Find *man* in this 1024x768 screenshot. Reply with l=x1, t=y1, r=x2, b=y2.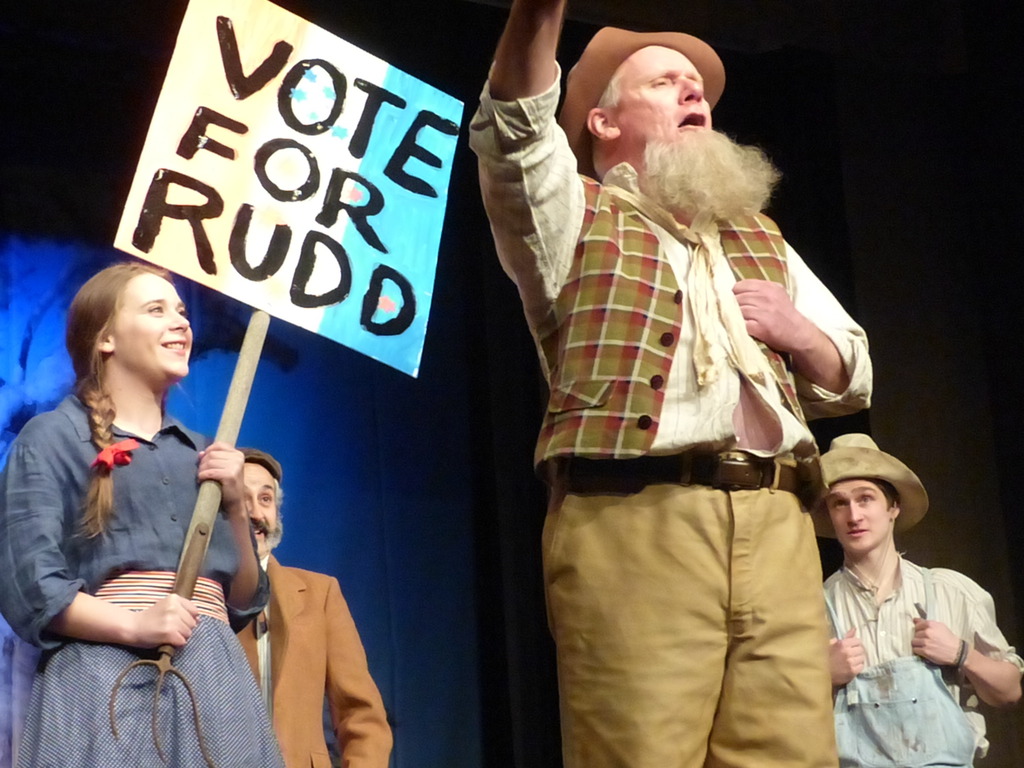
l=822, t=431, r=1023, b=765.
